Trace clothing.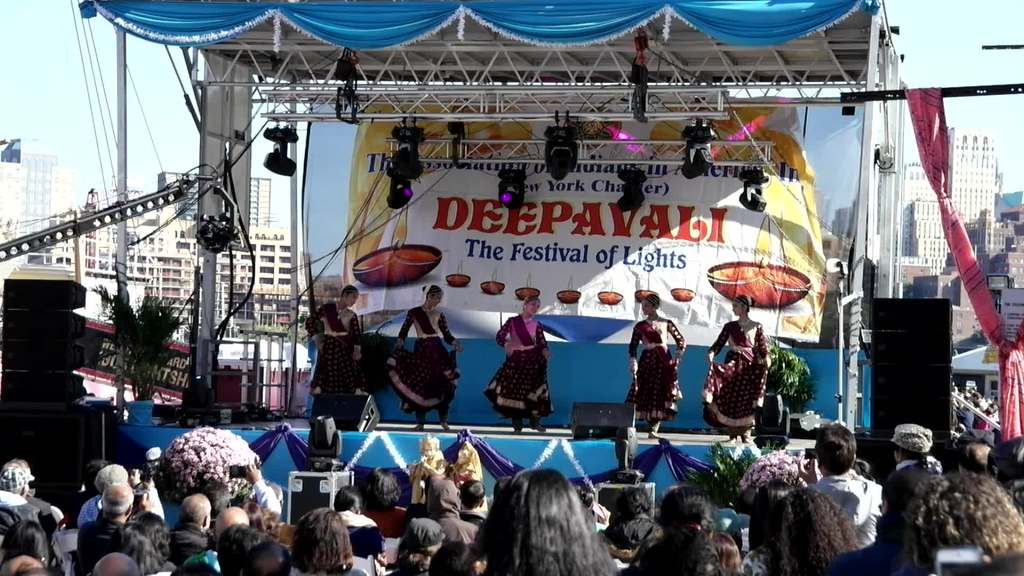
Traced to bbox=(628, 301, 684, 435).
